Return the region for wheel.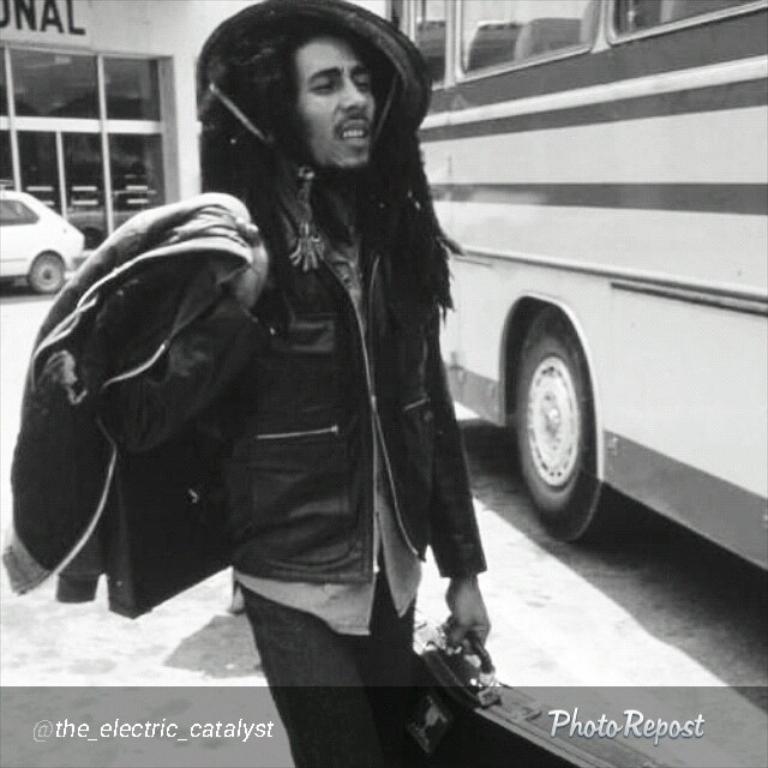
box=[31, 253, 62, 295].
